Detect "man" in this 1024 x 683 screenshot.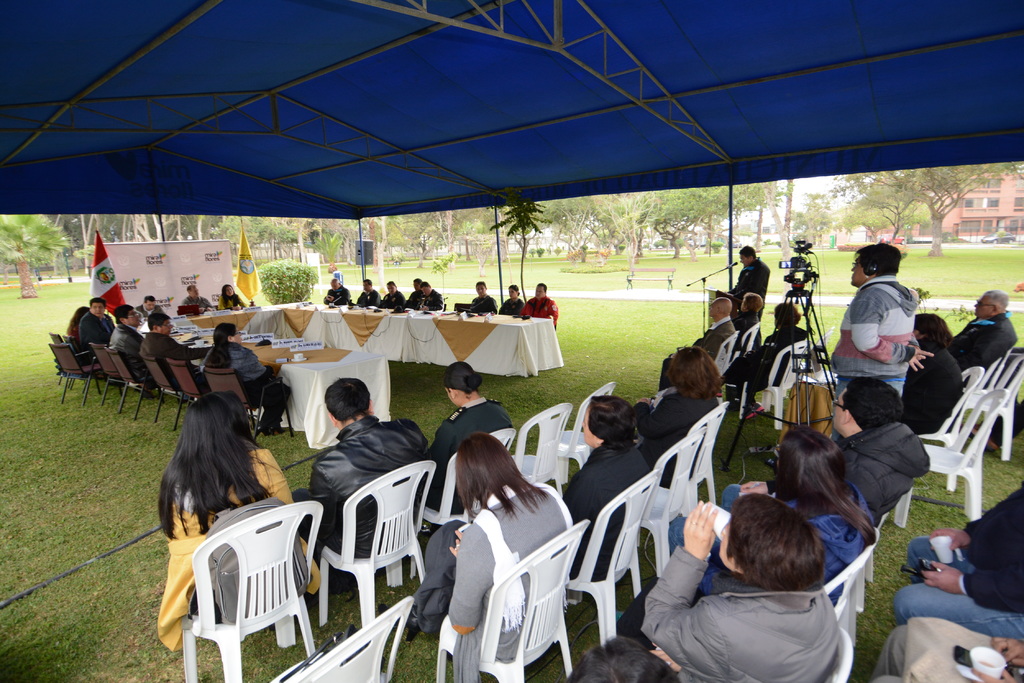
Detection: [76, 298, 111, 351].
